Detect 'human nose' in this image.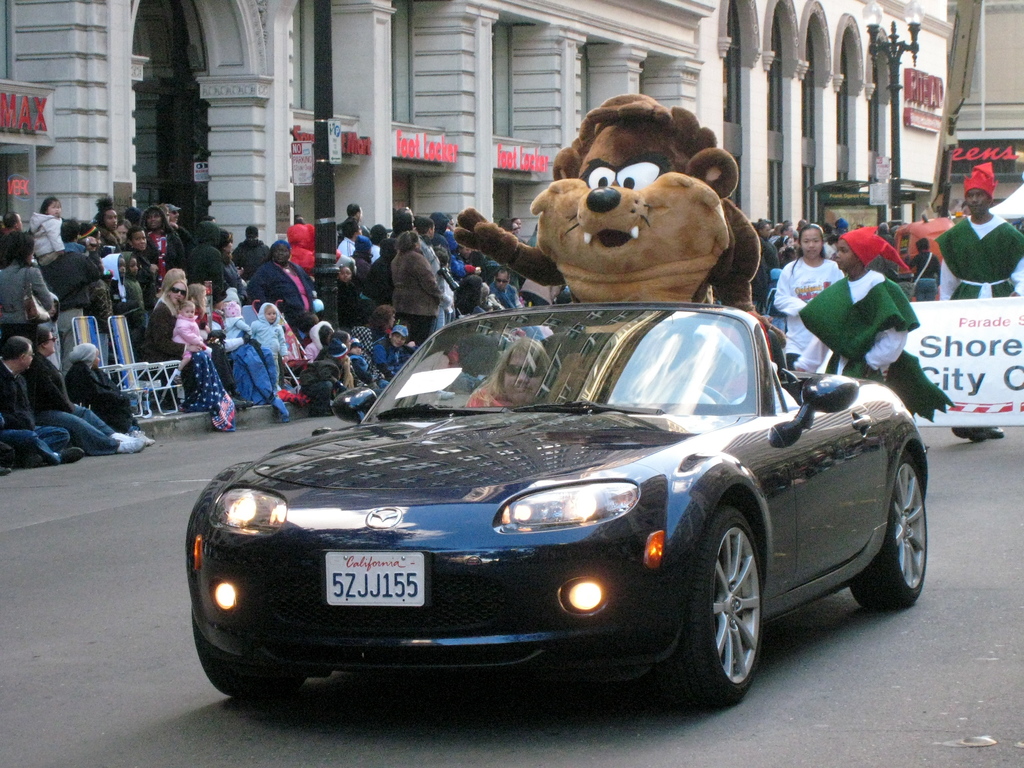
Detection: [833, 250, 844, 258].
